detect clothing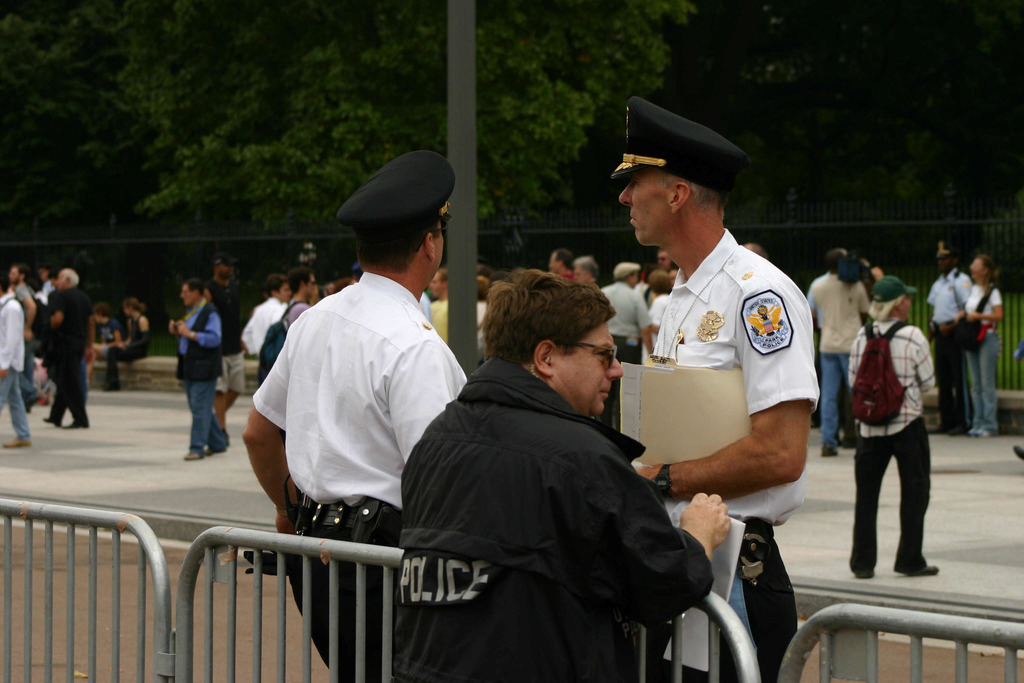
rect(0, 290, 18, 375)
